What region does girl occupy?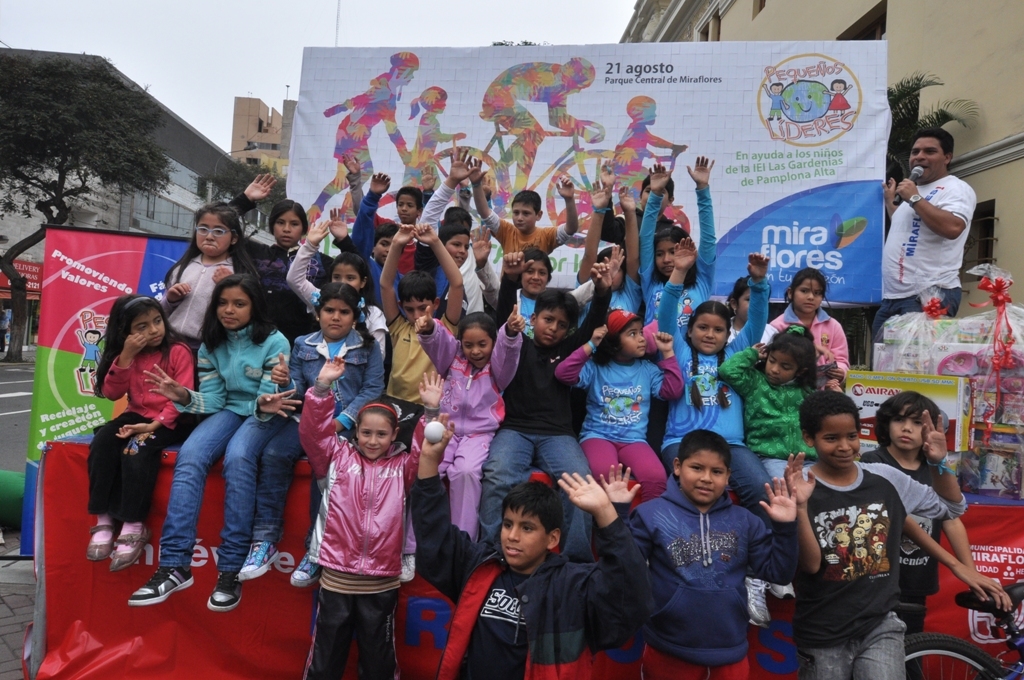
(725, 277, 778, 364).
